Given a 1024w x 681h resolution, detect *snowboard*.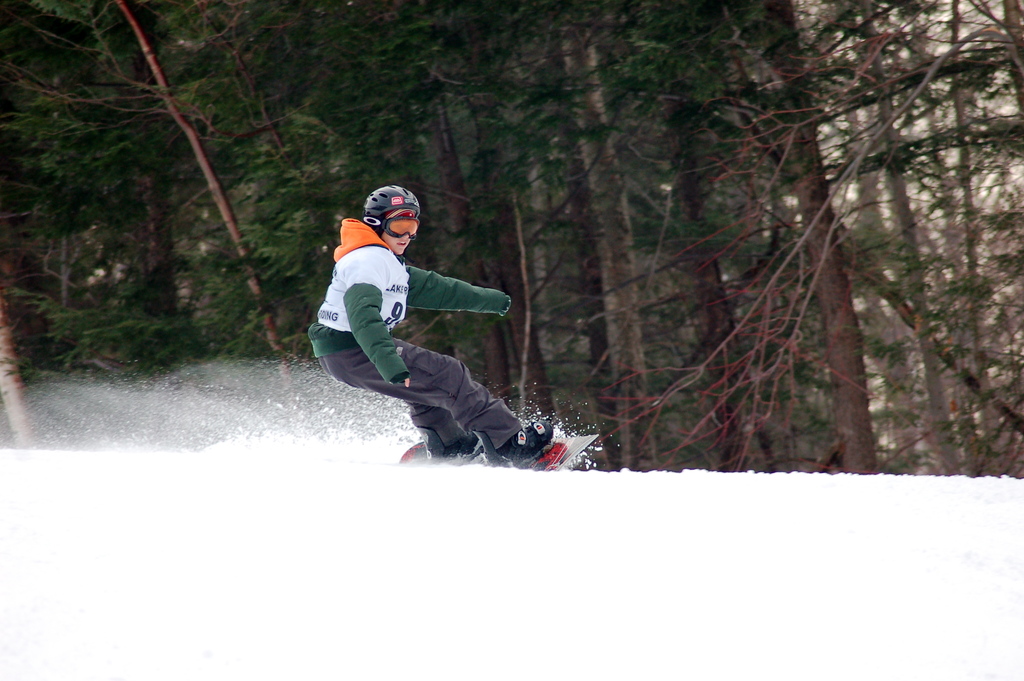
select_region(395, 427, 600, 473).
